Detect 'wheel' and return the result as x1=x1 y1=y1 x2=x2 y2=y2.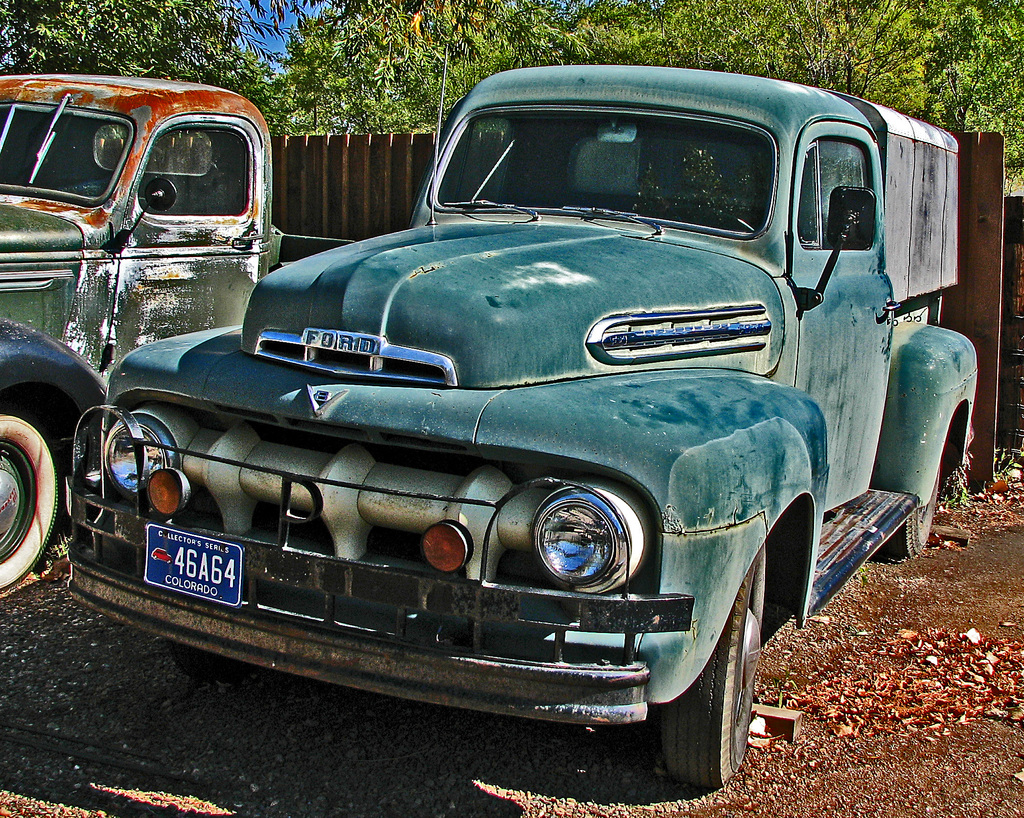
x1=0 y1=408 x2=58 y2=588.
